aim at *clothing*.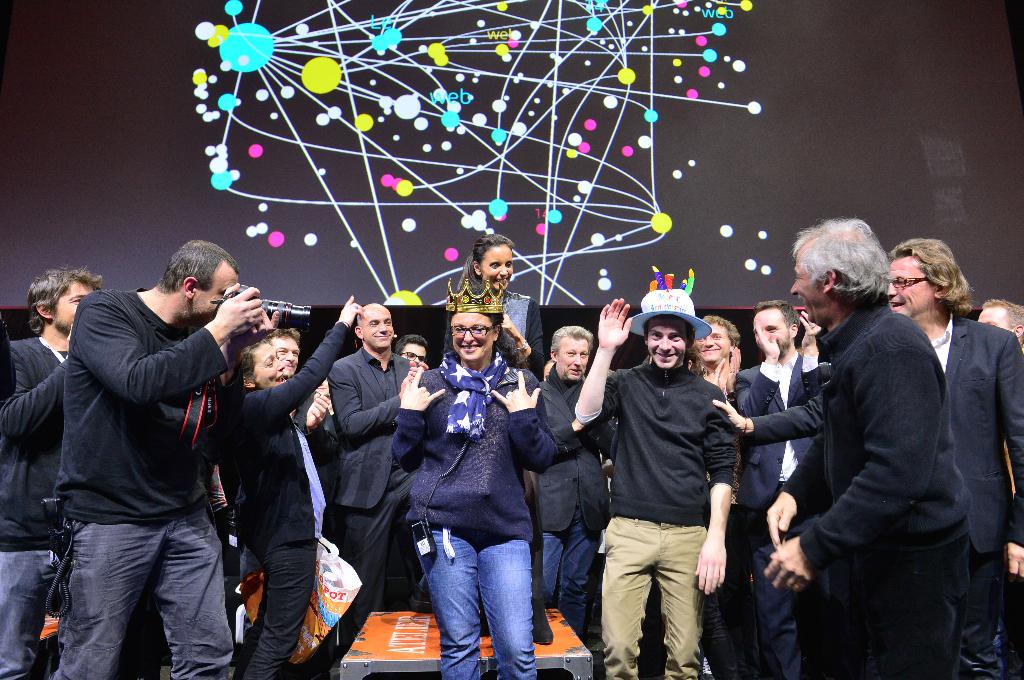
Aimed at [x1=686, y1=366, x2=775, y2=679].
